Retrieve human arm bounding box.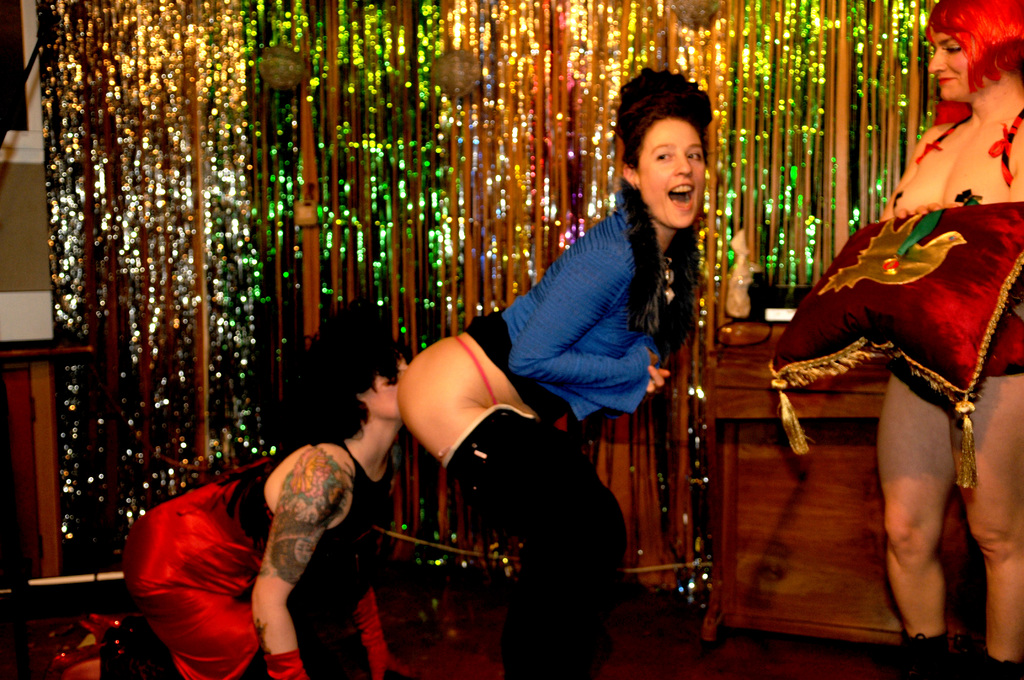
Bounding box: bbox=[506, 257, 671, 408].
